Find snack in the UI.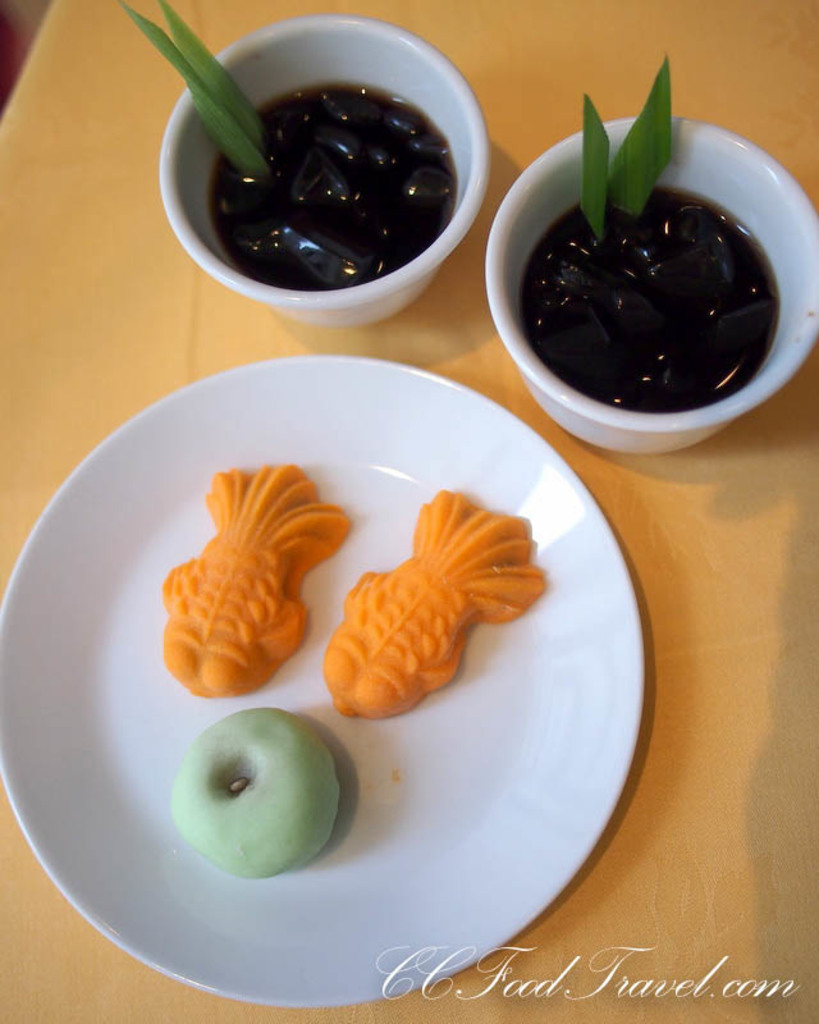
UI element at {"left": 511, "top": 51, "right": 784, "bottom": 419}.
